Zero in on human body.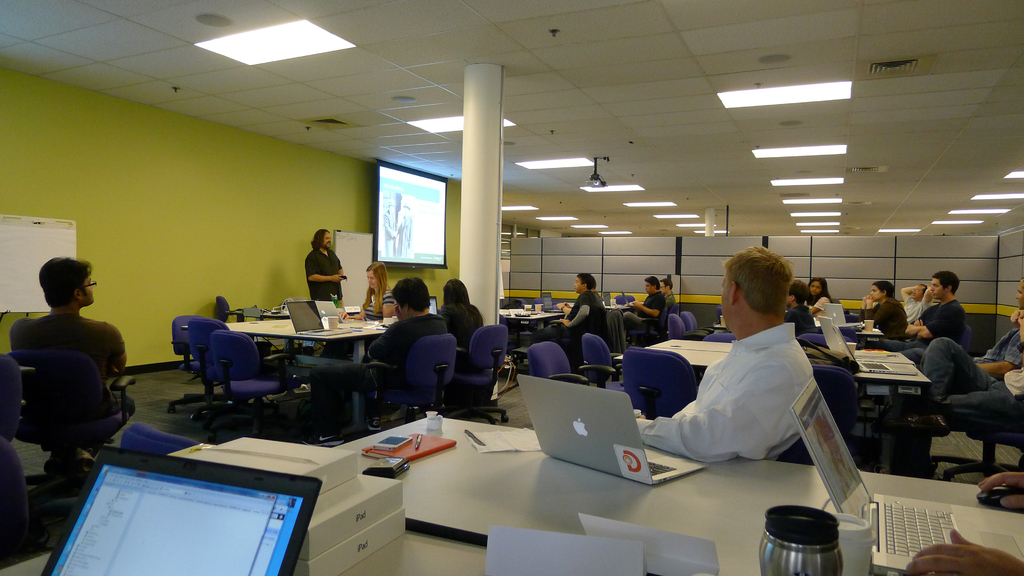
Zeroed in: <bbox>811, 285, 832, 310</bbox>.
